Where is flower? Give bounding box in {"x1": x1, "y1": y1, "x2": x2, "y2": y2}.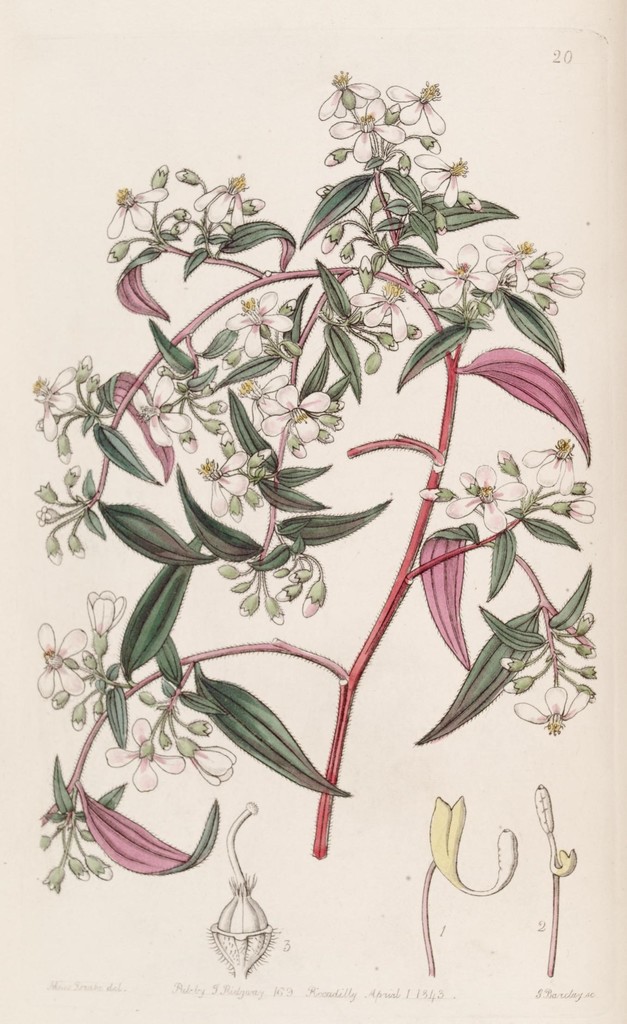
{"x1": 523, "y1": 435, "x2": 578, "y2": 496}.
